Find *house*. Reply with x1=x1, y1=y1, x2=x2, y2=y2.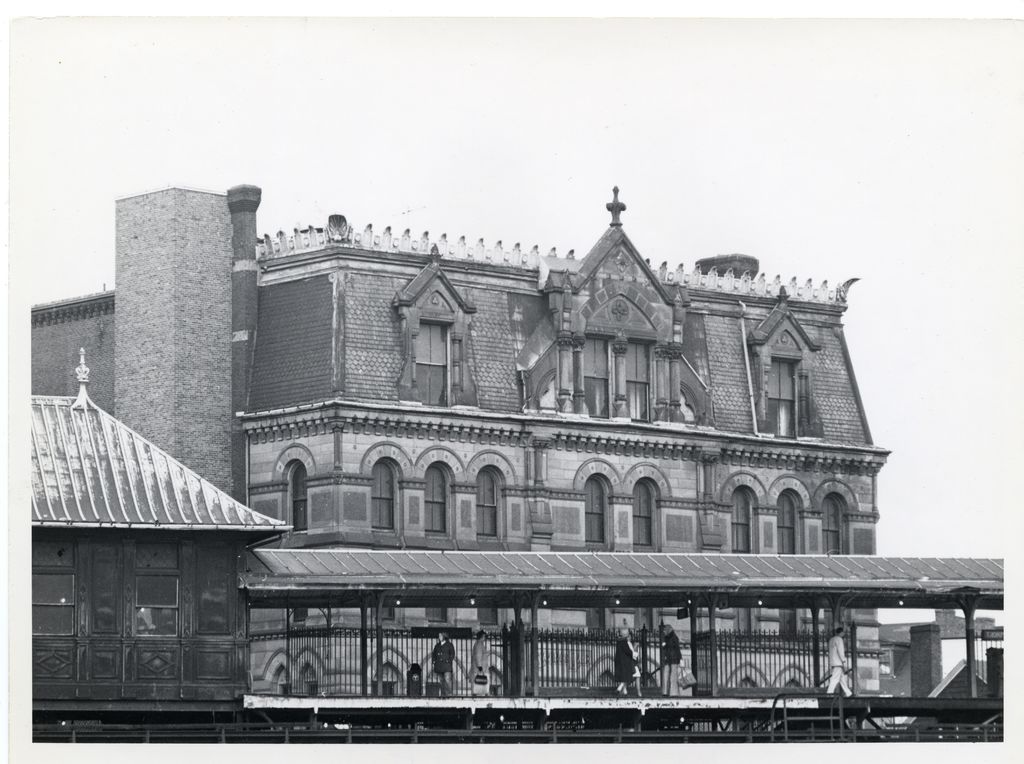
x1=31, y1=344, x2=293, y2=716.
